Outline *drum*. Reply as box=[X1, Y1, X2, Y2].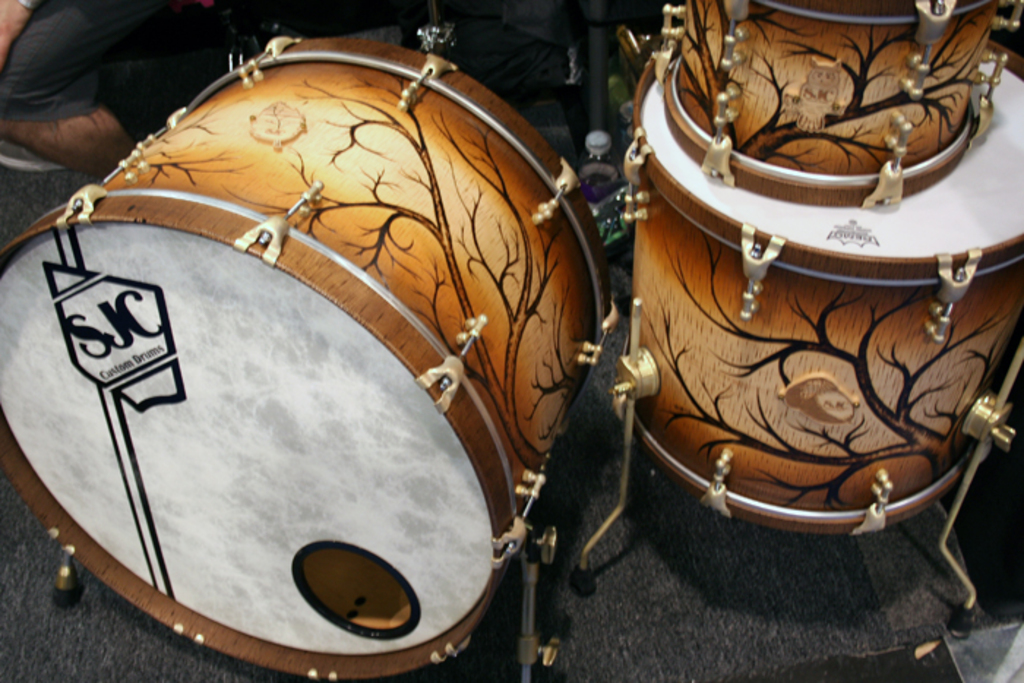
box=[0, 0, 647, 616].
